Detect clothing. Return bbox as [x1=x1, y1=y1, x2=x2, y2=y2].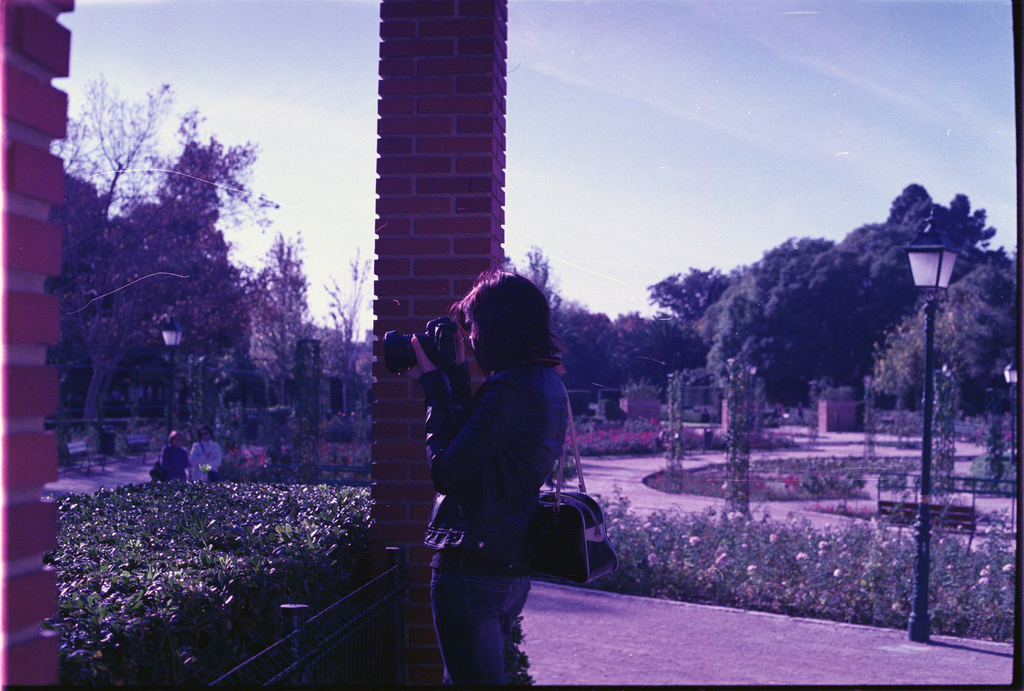
[x1=157, y1=444, x2=189, y2=476].
